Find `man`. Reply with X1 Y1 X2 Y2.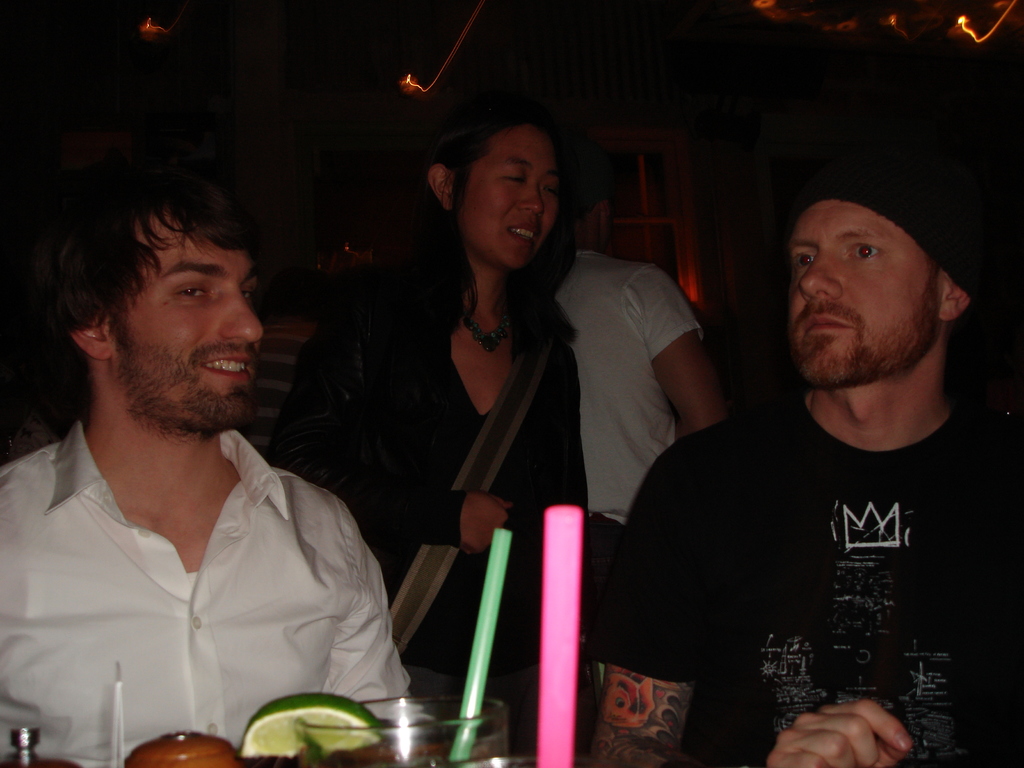
0 154 448 767.
